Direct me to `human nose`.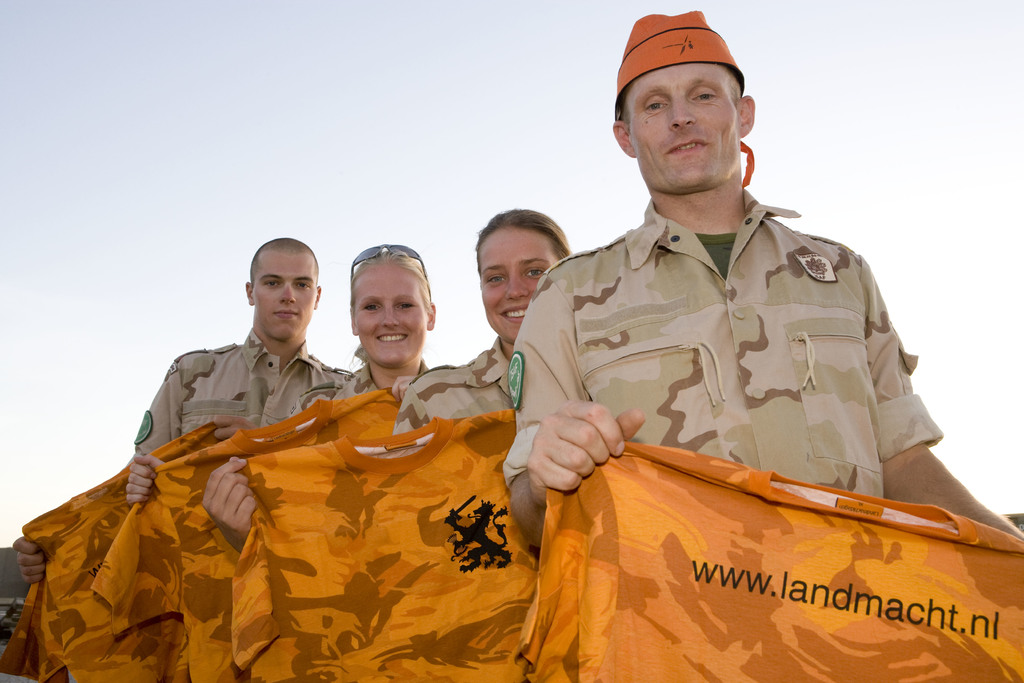
Direction: pyautogui.locateOnScreen(280, 279, 295, 303).
